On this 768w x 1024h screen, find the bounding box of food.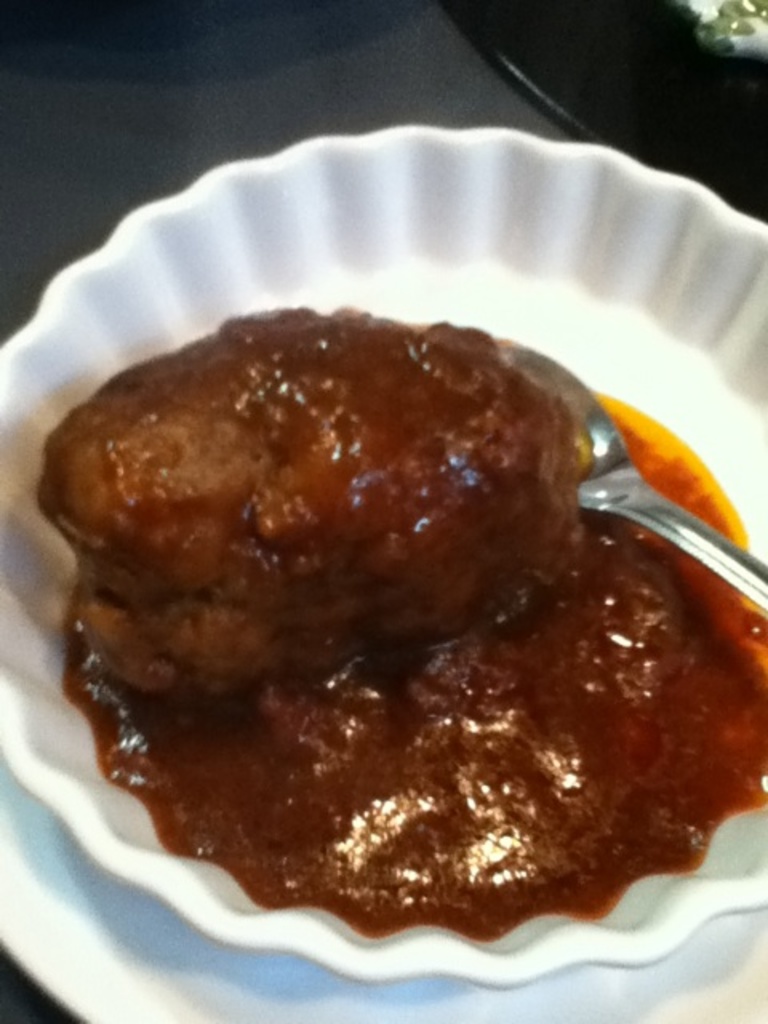
Bounding box: rect(685, 3, 766, 51).
